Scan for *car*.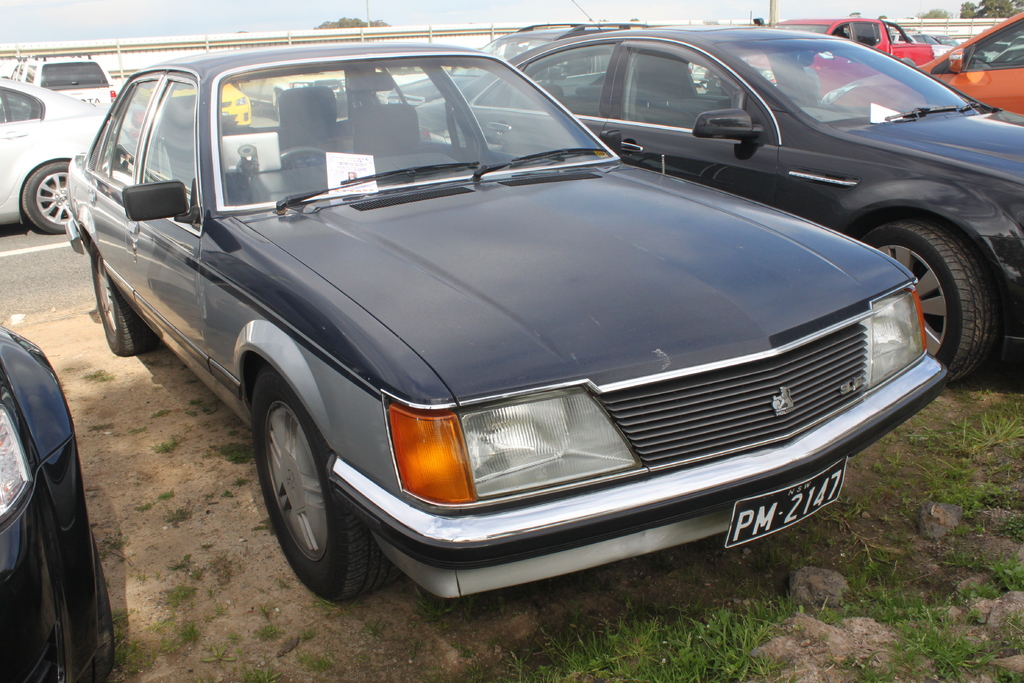
Scan result: box(824, 19, 1023, 110).
